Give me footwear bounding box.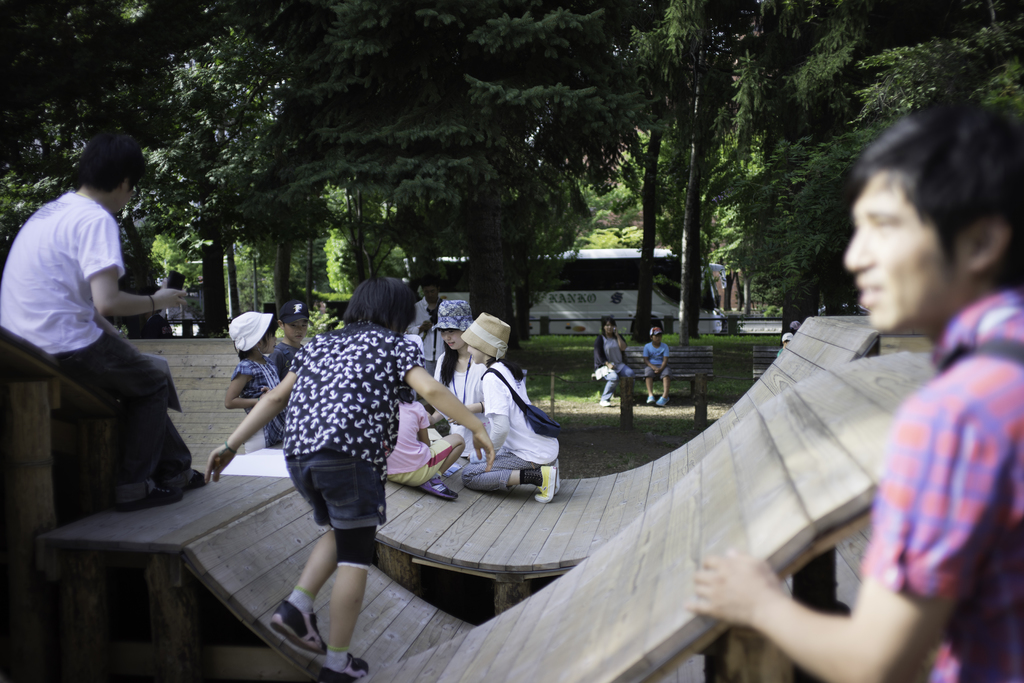
[x1=595, y1=392, x2=612, y2=406].
